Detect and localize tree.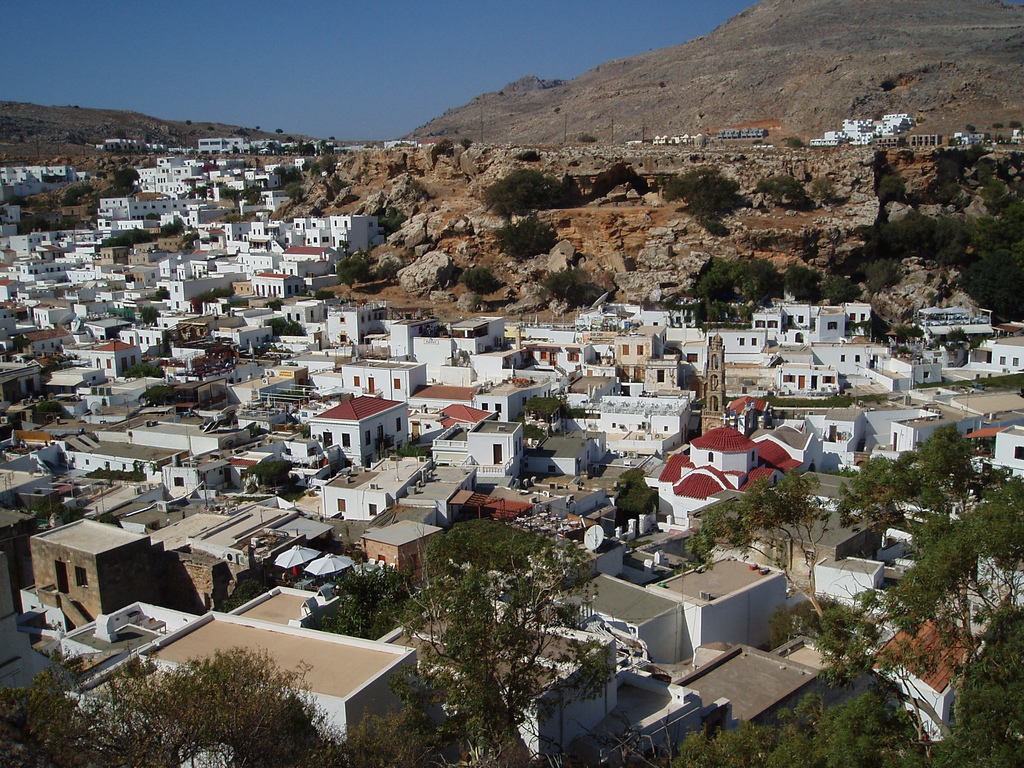
Localized at box(768, 590, 851, 653).
